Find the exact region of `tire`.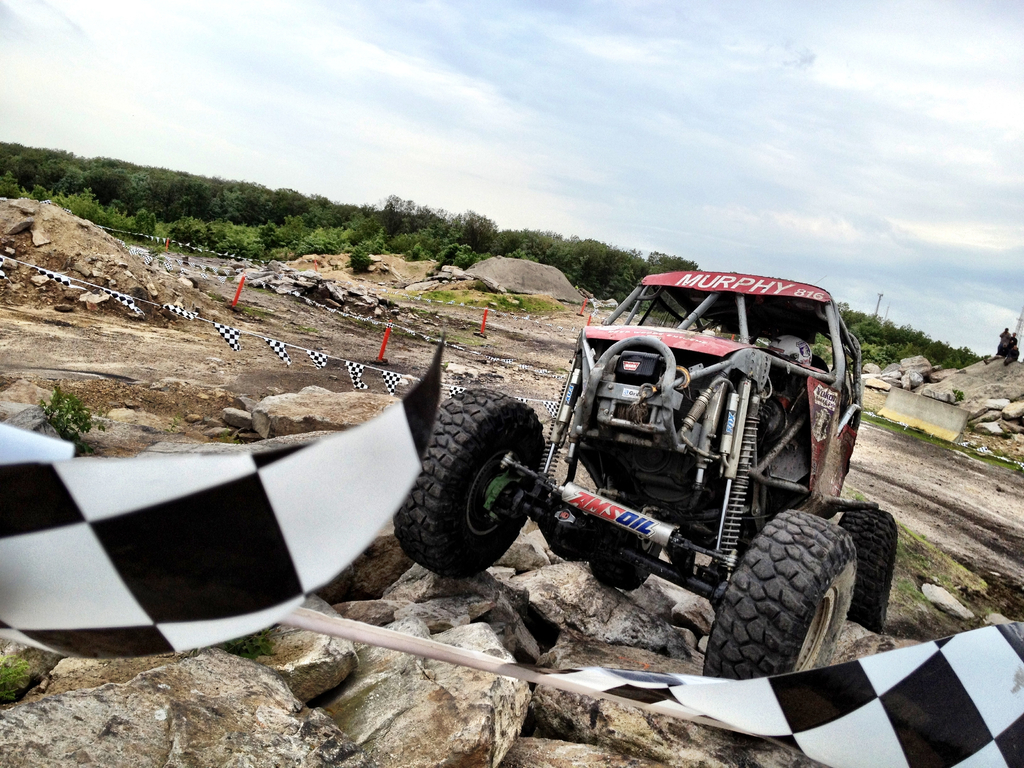
Exact region: 590/504/664/593.
